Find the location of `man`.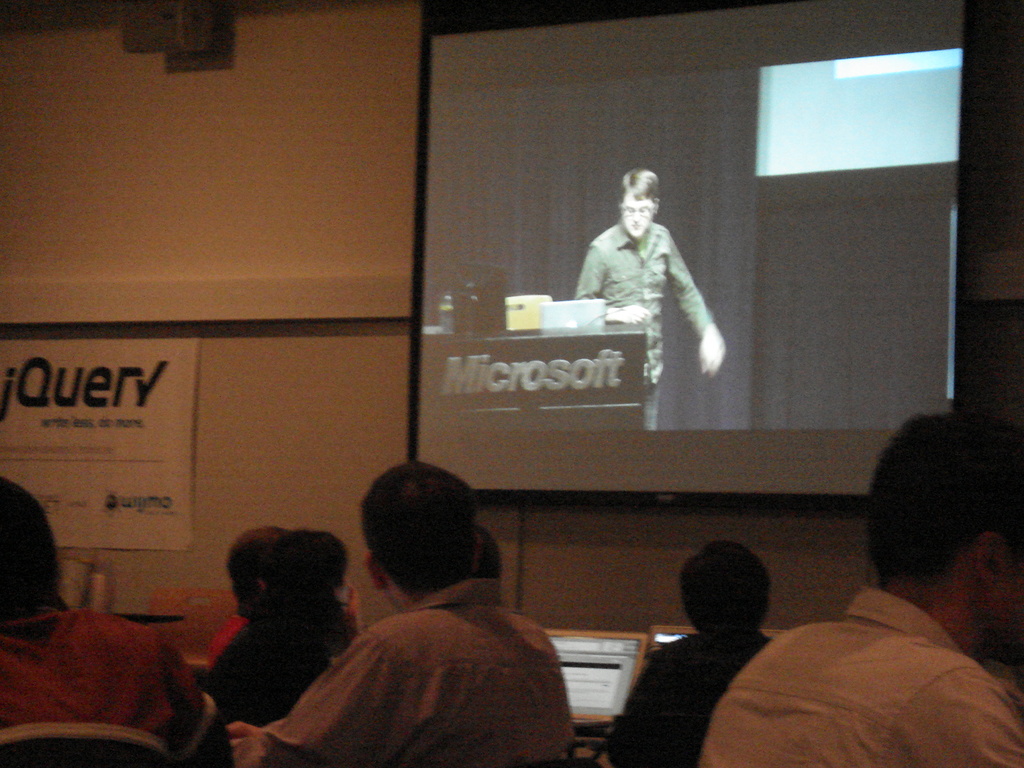
Location: bbox=[695, 397, 1023, 767].
